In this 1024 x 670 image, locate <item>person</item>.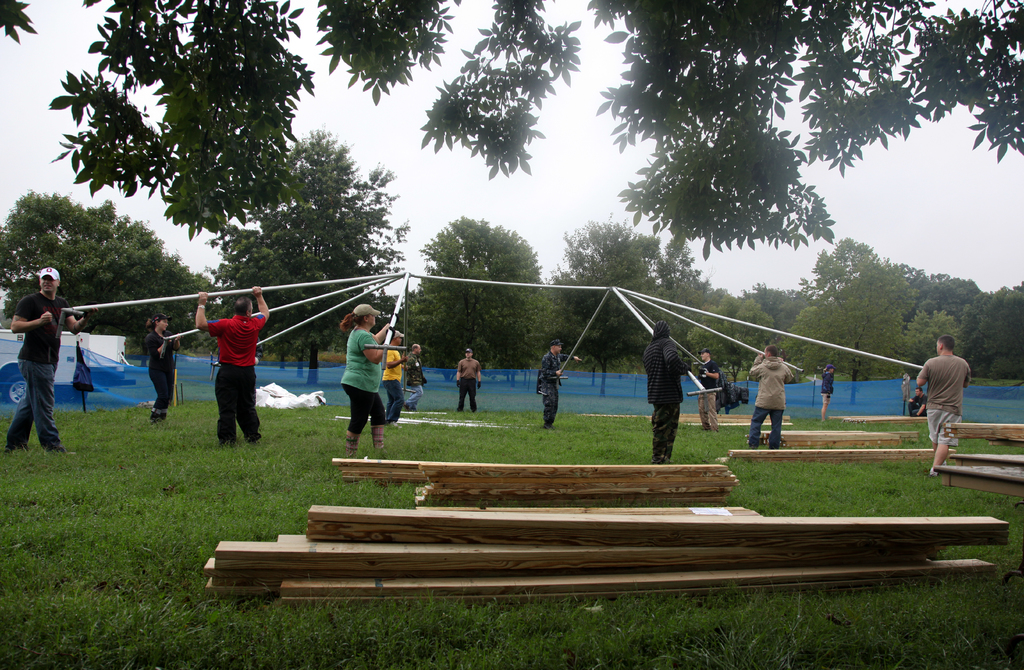
Bounding box: 191,290,273,449.
